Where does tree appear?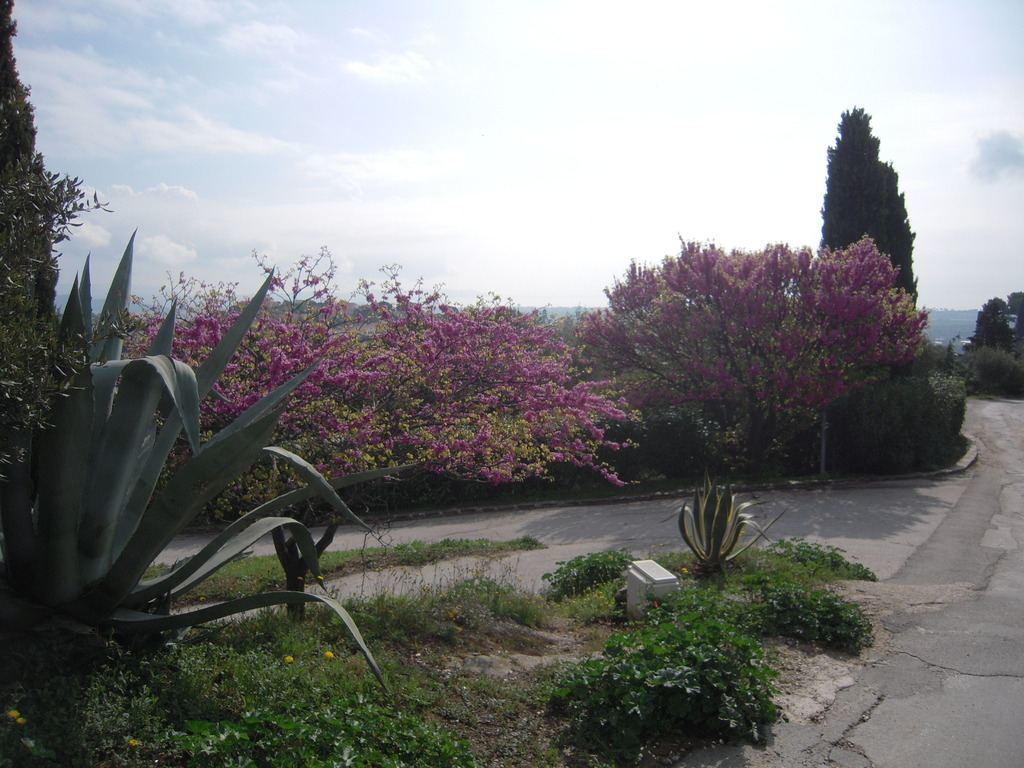
Appears at 815, 111, 925, 466.
